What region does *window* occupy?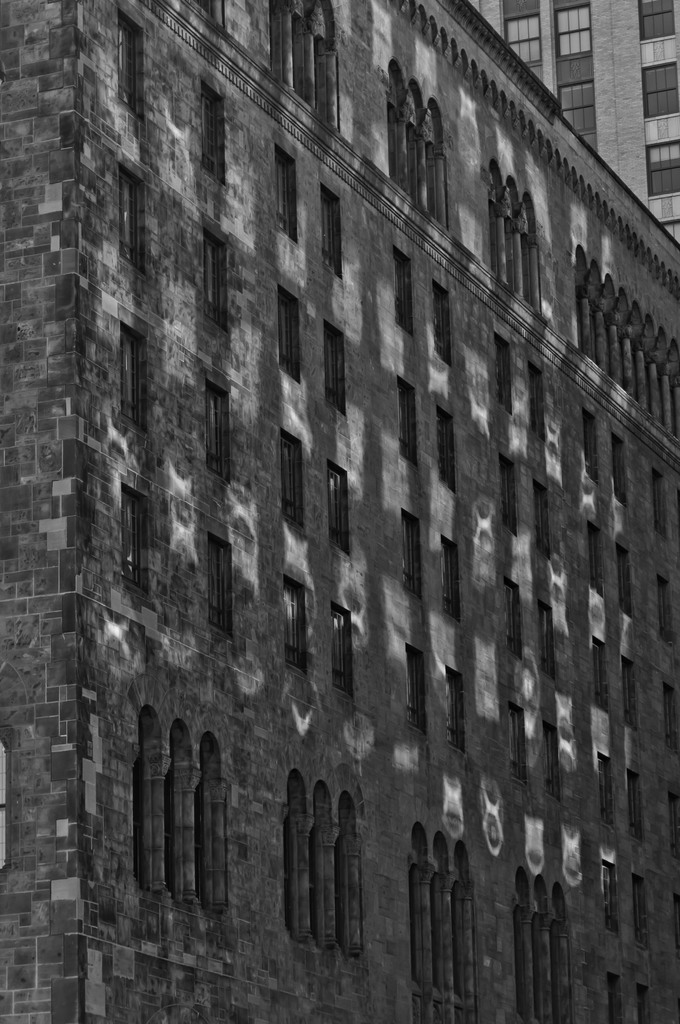
x1=121, y1=321, x2=147, y2=428.
